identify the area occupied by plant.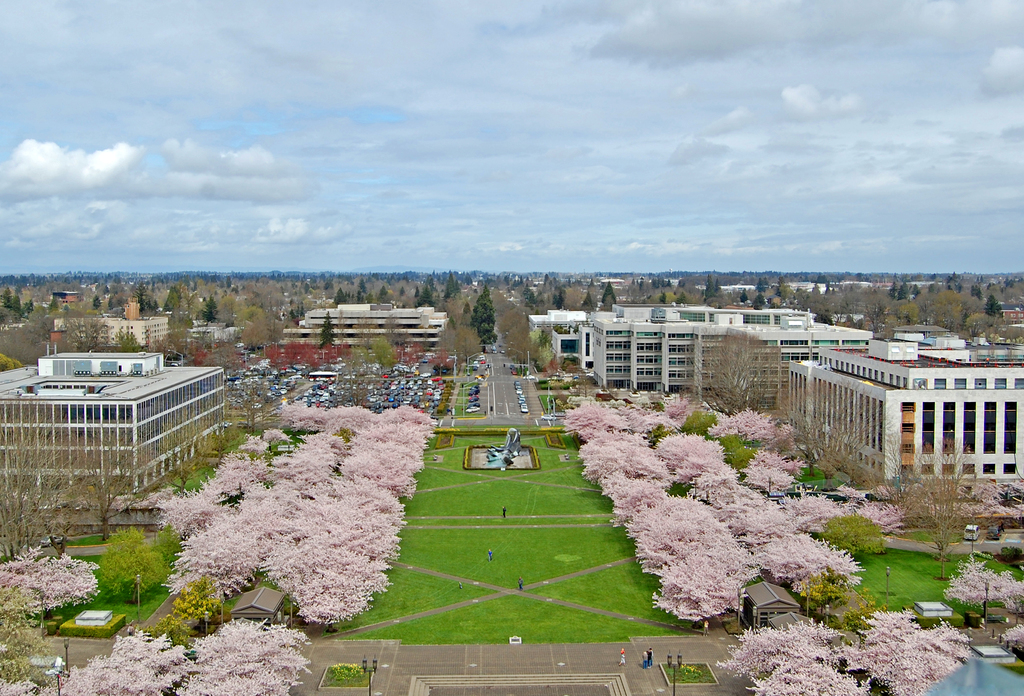
Area: box(256, 471, 329, 508).
